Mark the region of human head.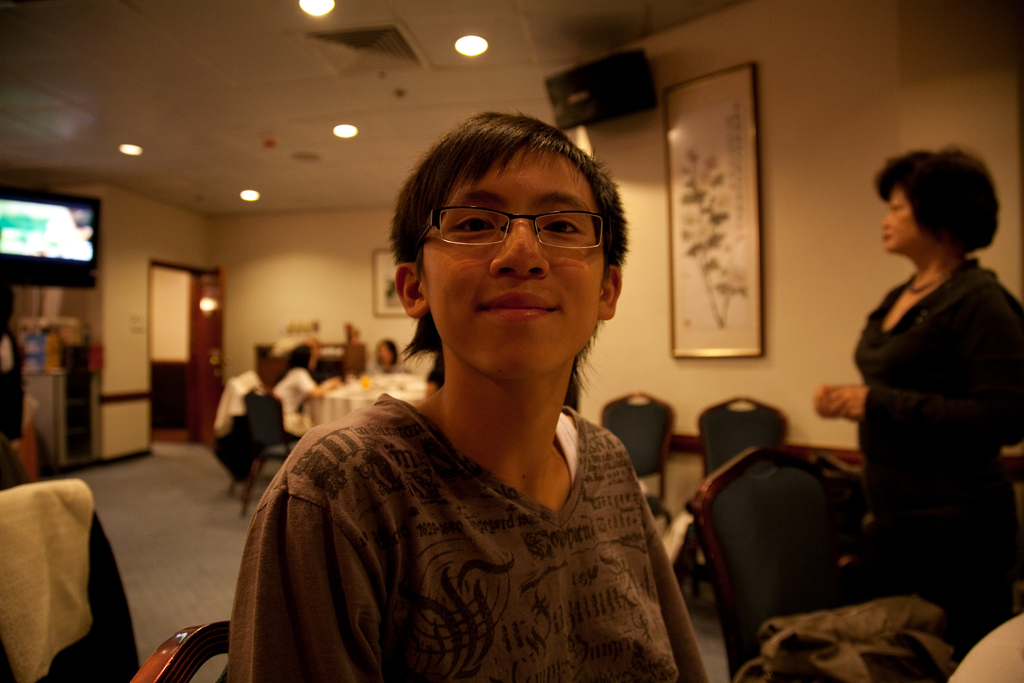
Region: detection(373, 335, 399, 368).
